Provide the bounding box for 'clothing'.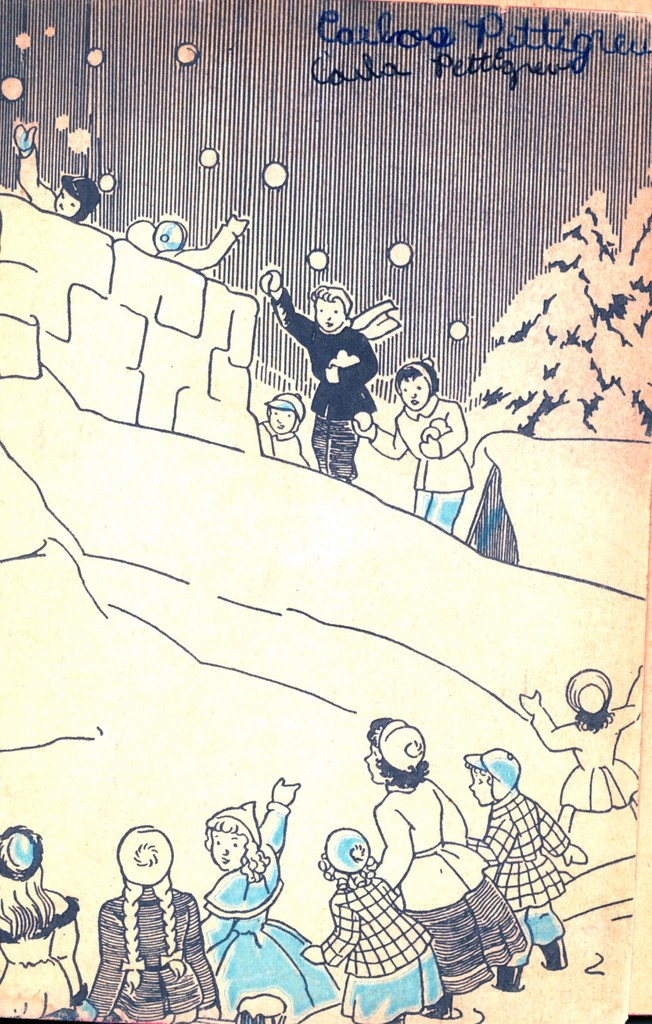
(x1=287, y1=284, x2=397, y2=451).
